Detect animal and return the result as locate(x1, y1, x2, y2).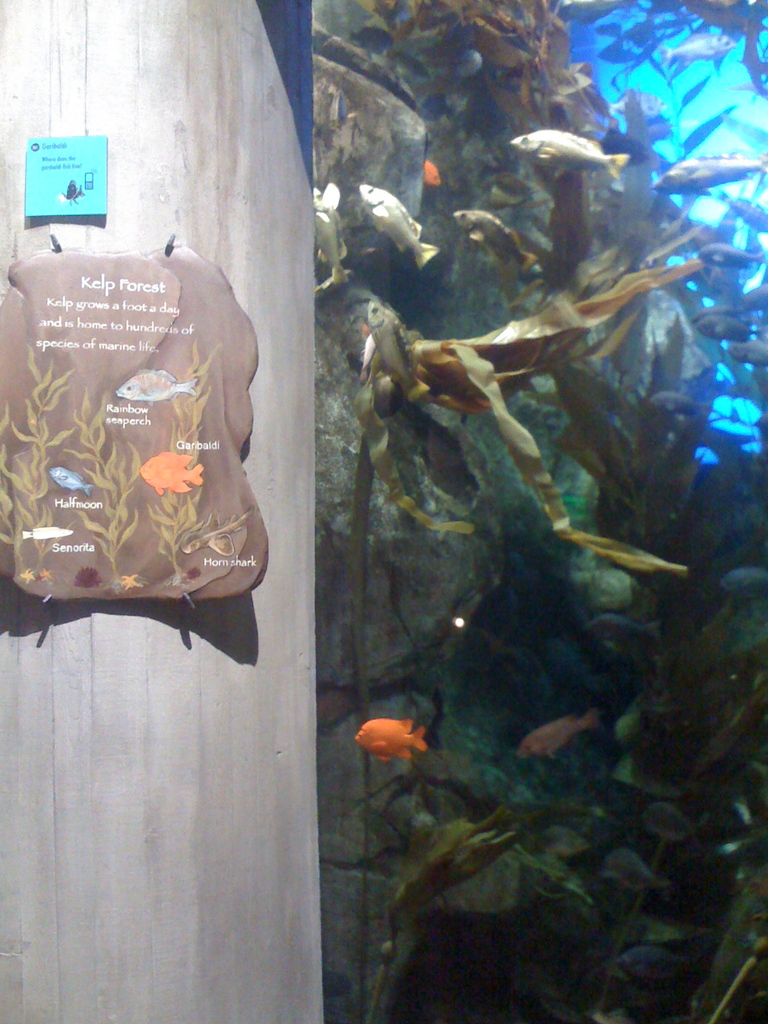
locate(44, 464, 100, 499).
